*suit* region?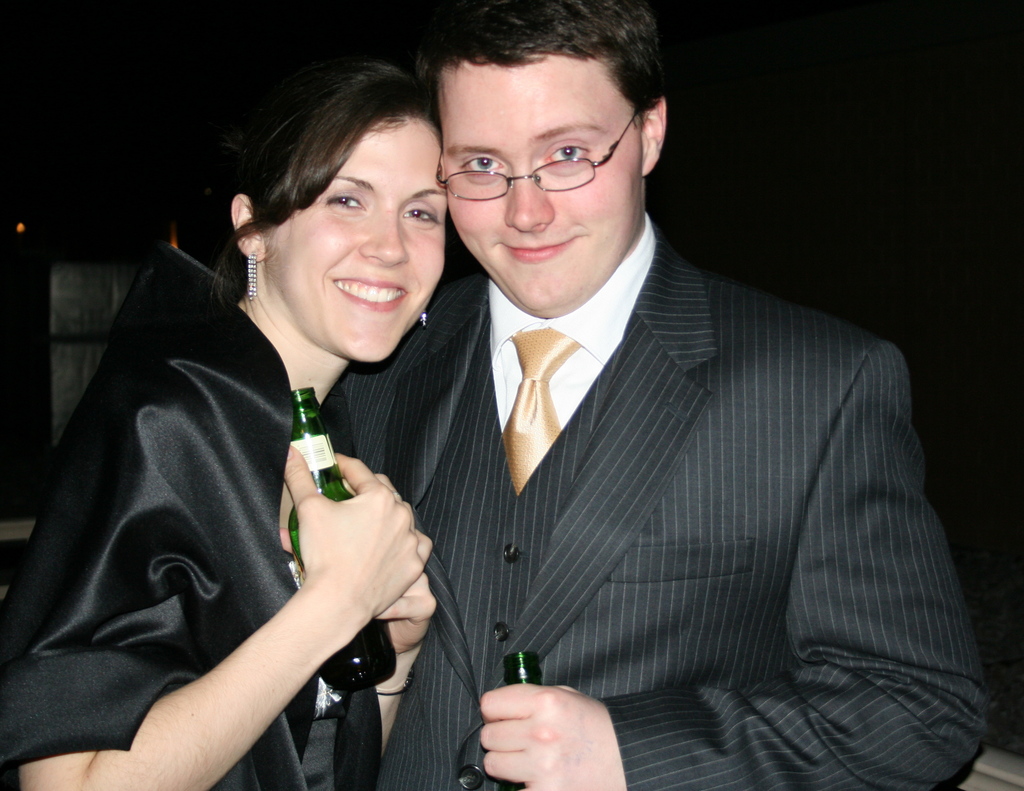
x1=387, y1=158, x2=956, y2=771
